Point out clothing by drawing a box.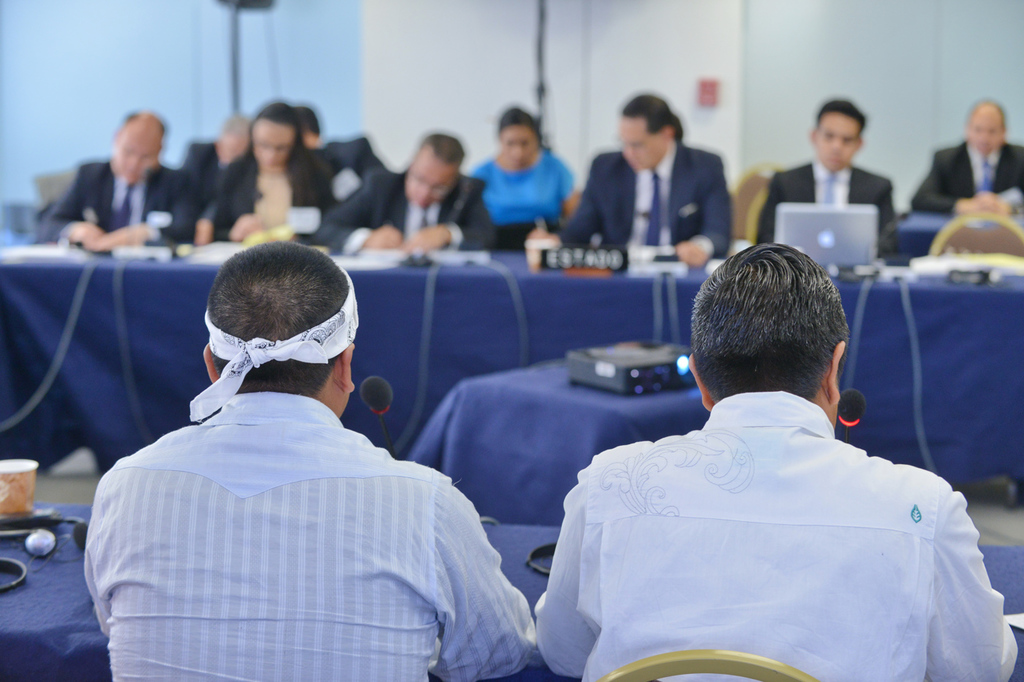
751,159,908,257.
